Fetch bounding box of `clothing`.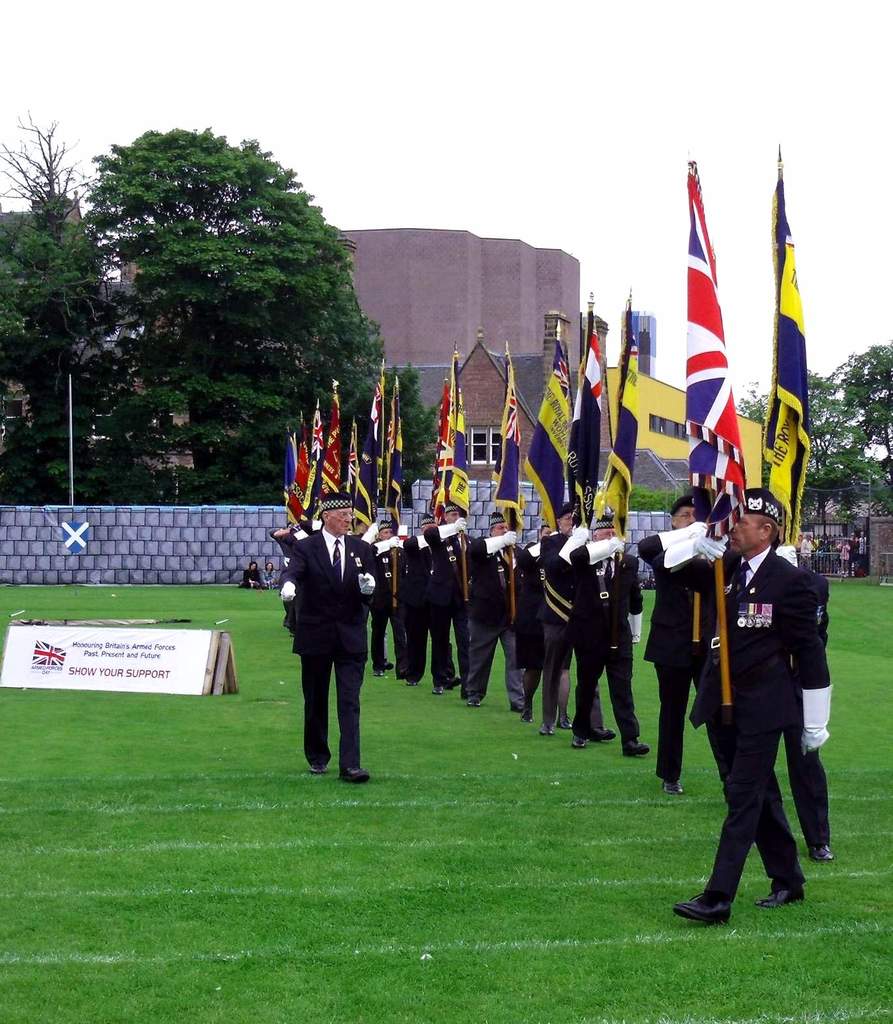
Bbox: l=261, t=570, r=277, b=589.
